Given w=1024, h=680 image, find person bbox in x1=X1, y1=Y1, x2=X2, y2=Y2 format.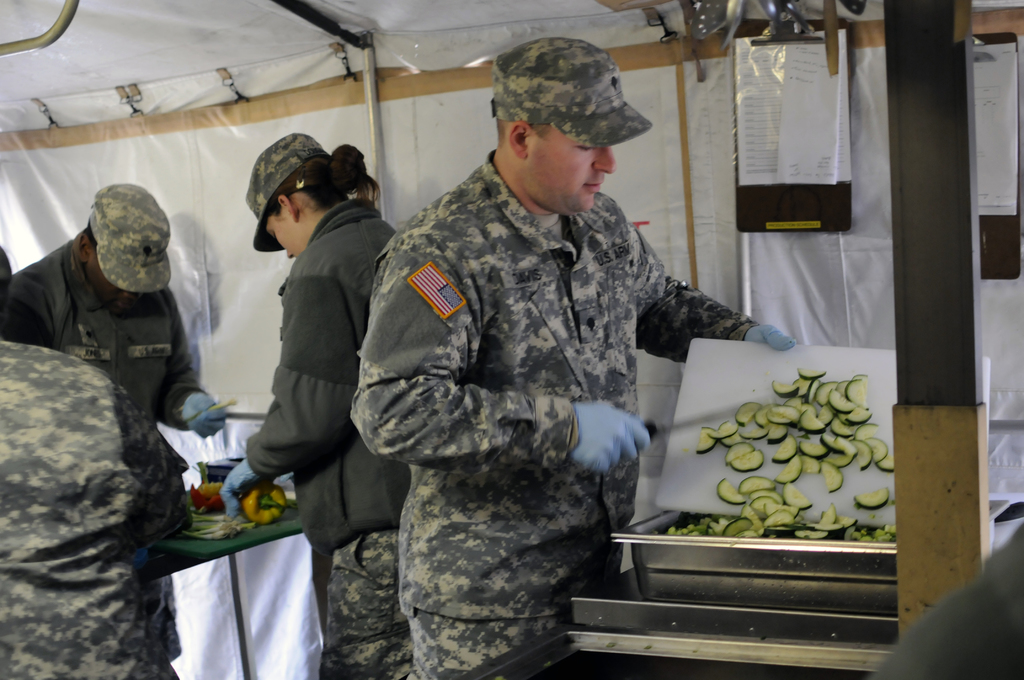
x1=0, y1=336, x2=191, y2=679.
